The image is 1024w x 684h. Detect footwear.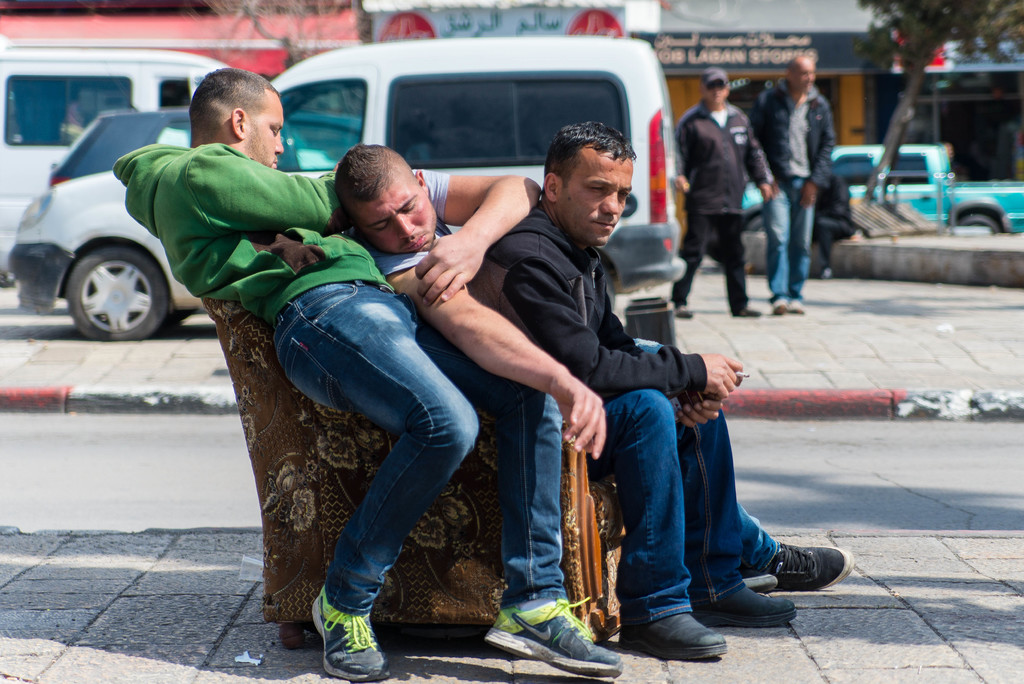
Detection: rect(697, 585, 802, 626).
